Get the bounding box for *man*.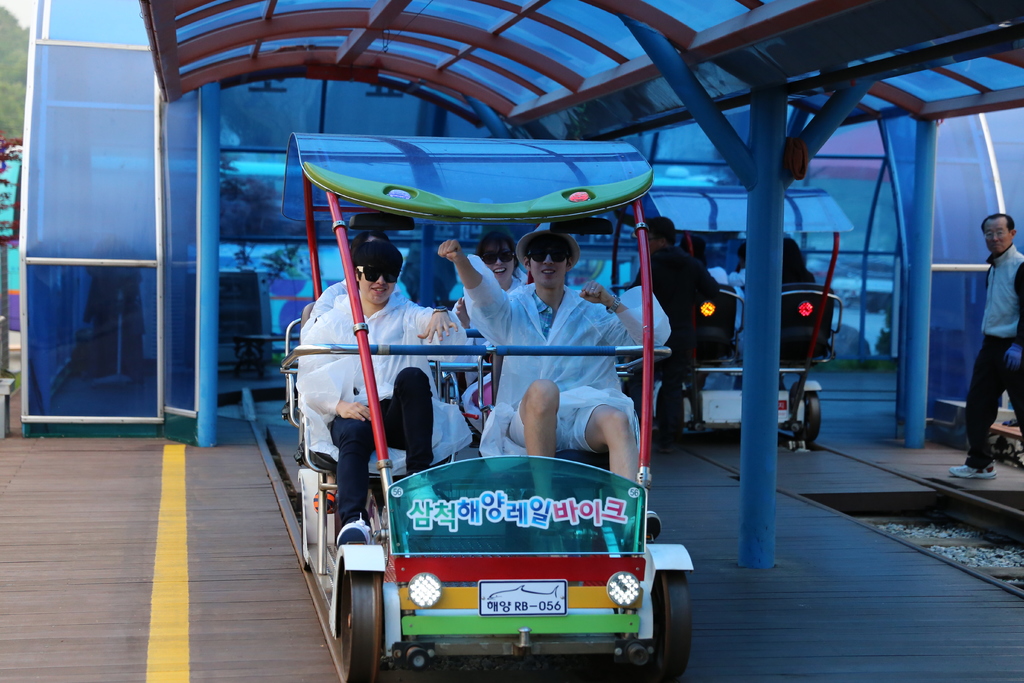
rect(291, 238, 465, 548).
